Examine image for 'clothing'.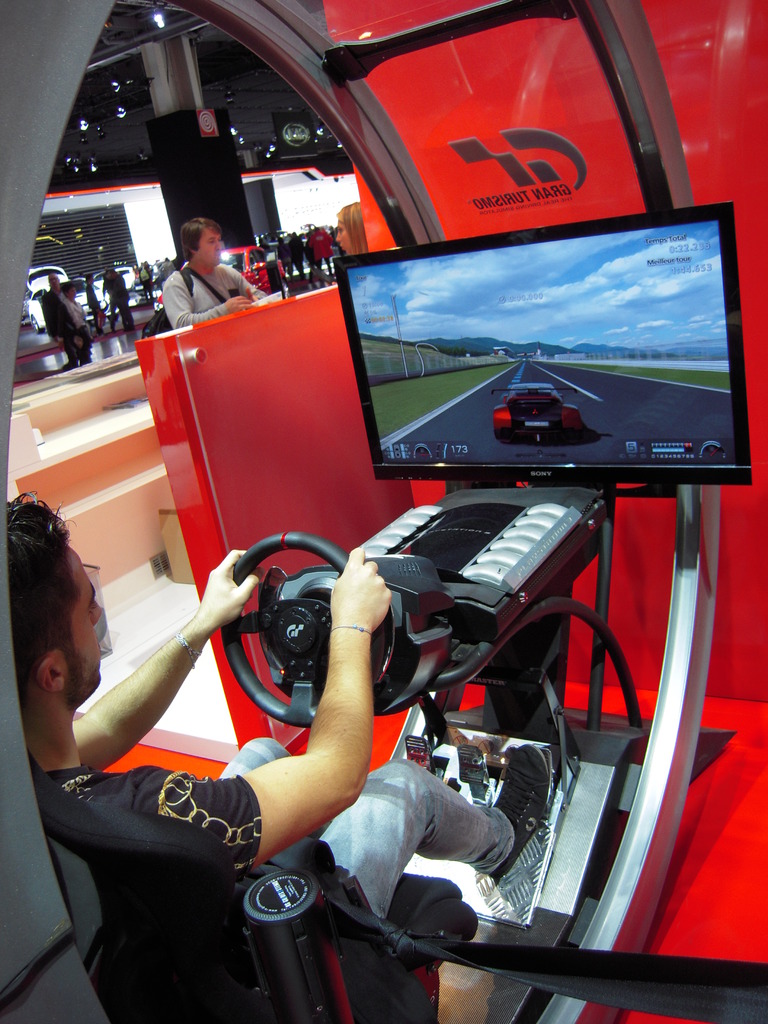
Examination result: <region>58, 299, 95, 358</region>.
